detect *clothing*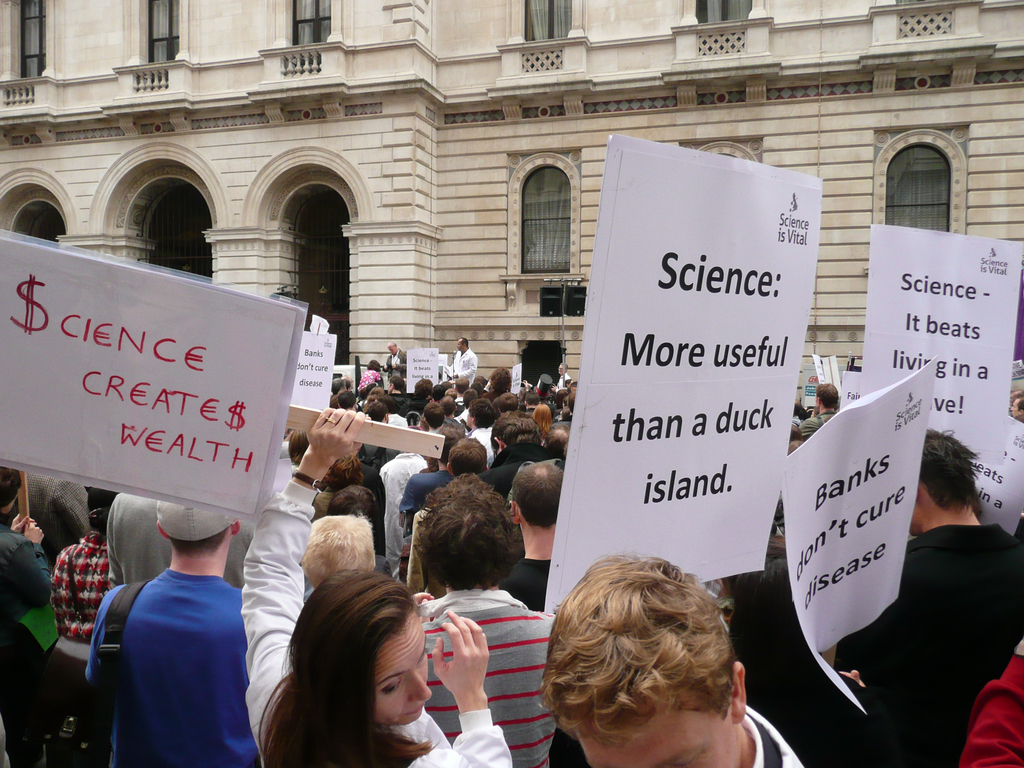
detection(416, 593, 561, 767)
